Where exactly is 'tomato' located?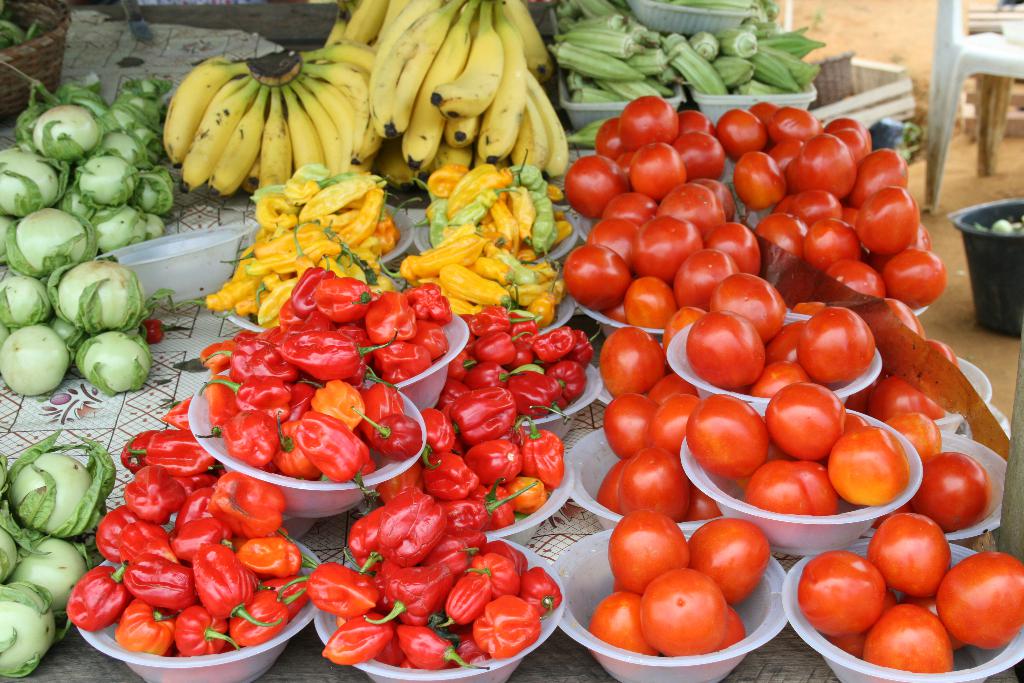
Its bounding box is select_region(632, 213, 700, 279).
